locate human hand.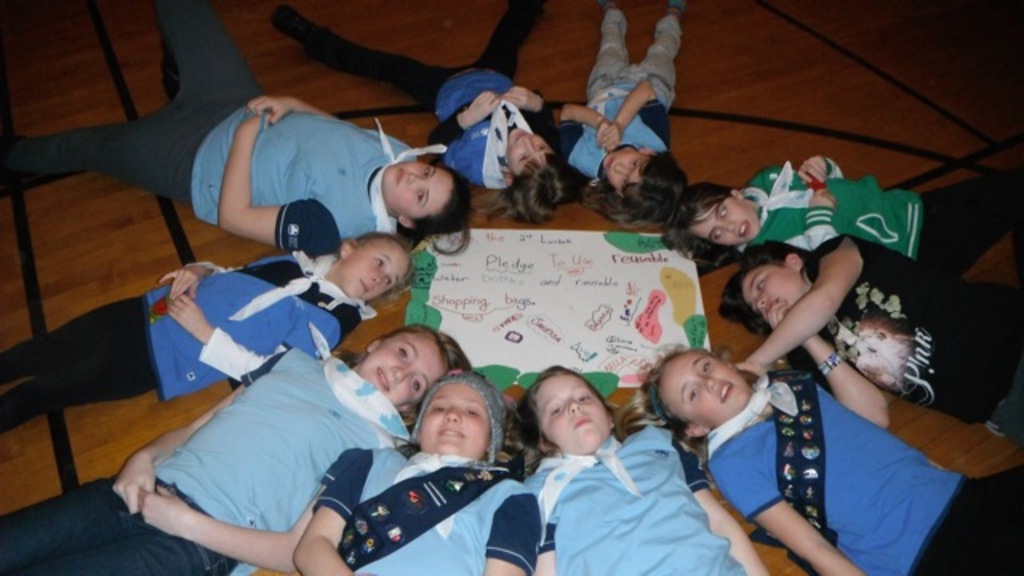
Bounding box: {"left": 136, "top": 491, "right": 192, "bottom": 534}.
